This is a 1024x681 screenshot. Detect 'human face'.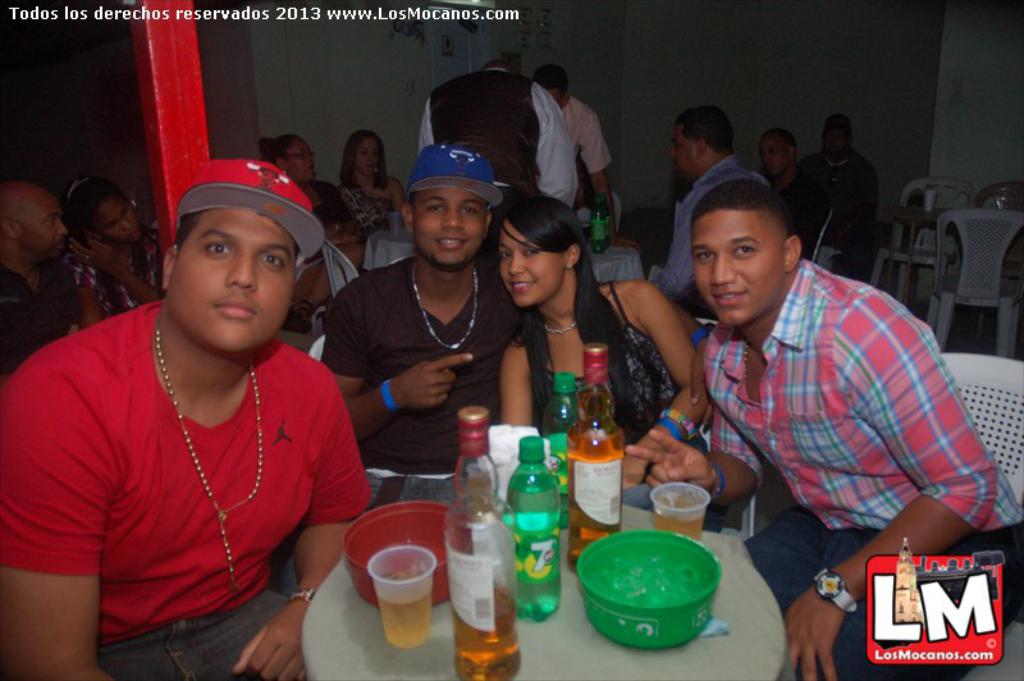
[x1=163, y1=209, x2=296, y2=344].
